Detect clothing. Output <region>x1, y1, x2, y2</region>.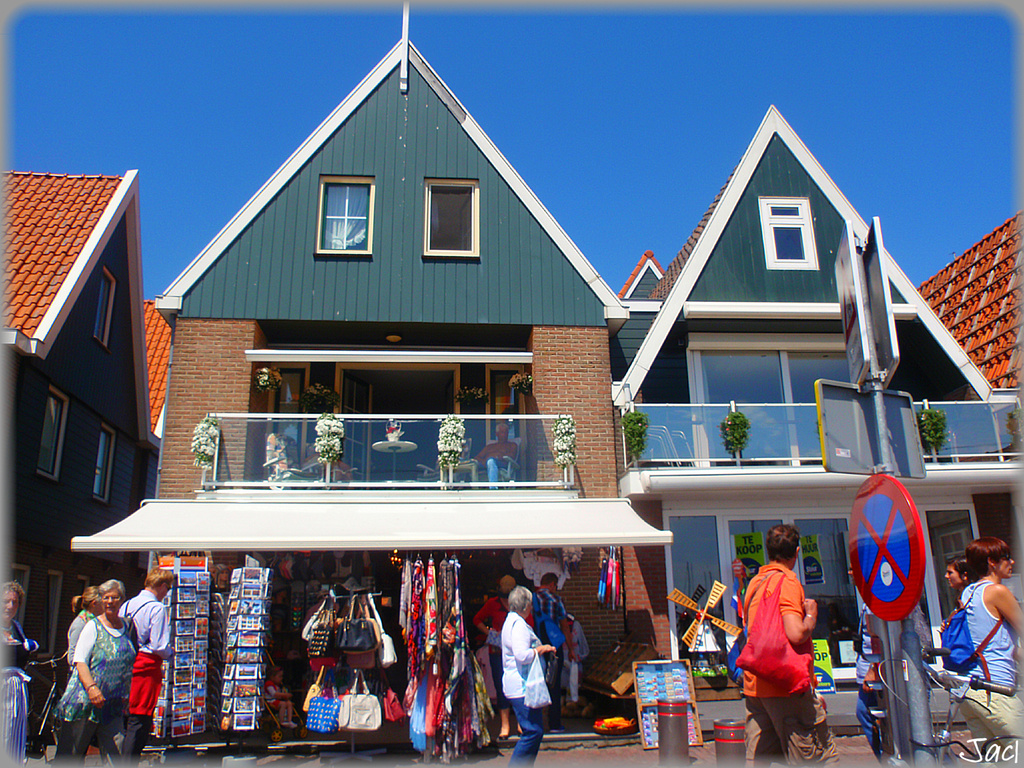
<region>0, 613, 29, 767</region>.
